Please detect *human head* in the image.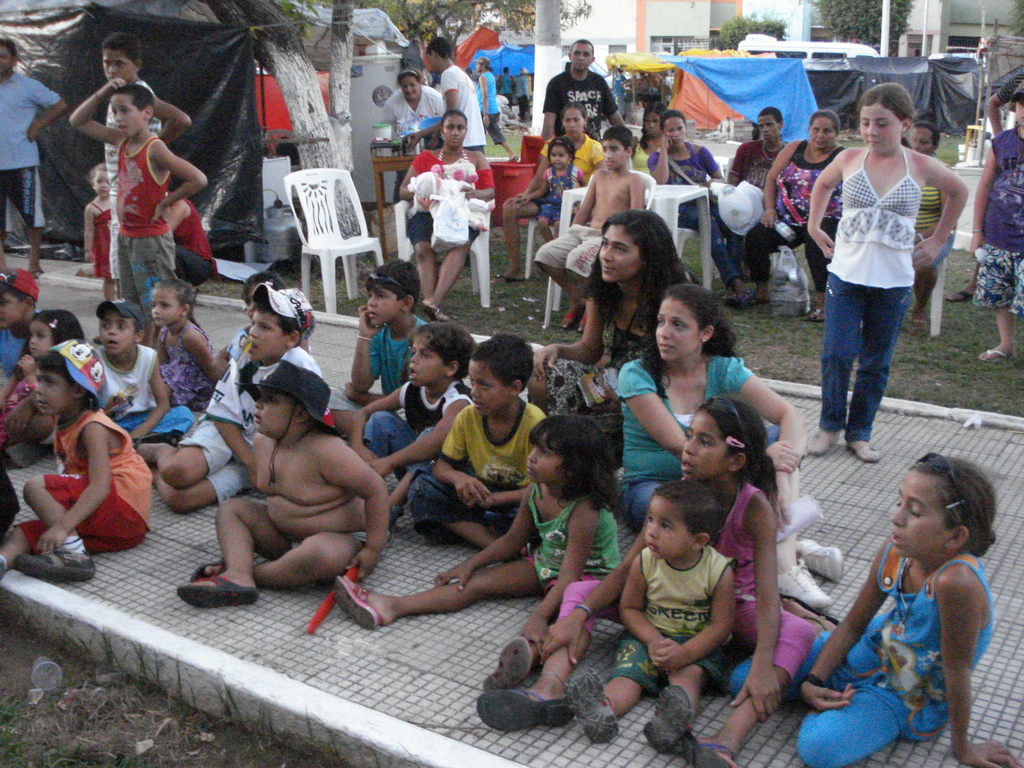
crop(907, 124, 938, 155).
